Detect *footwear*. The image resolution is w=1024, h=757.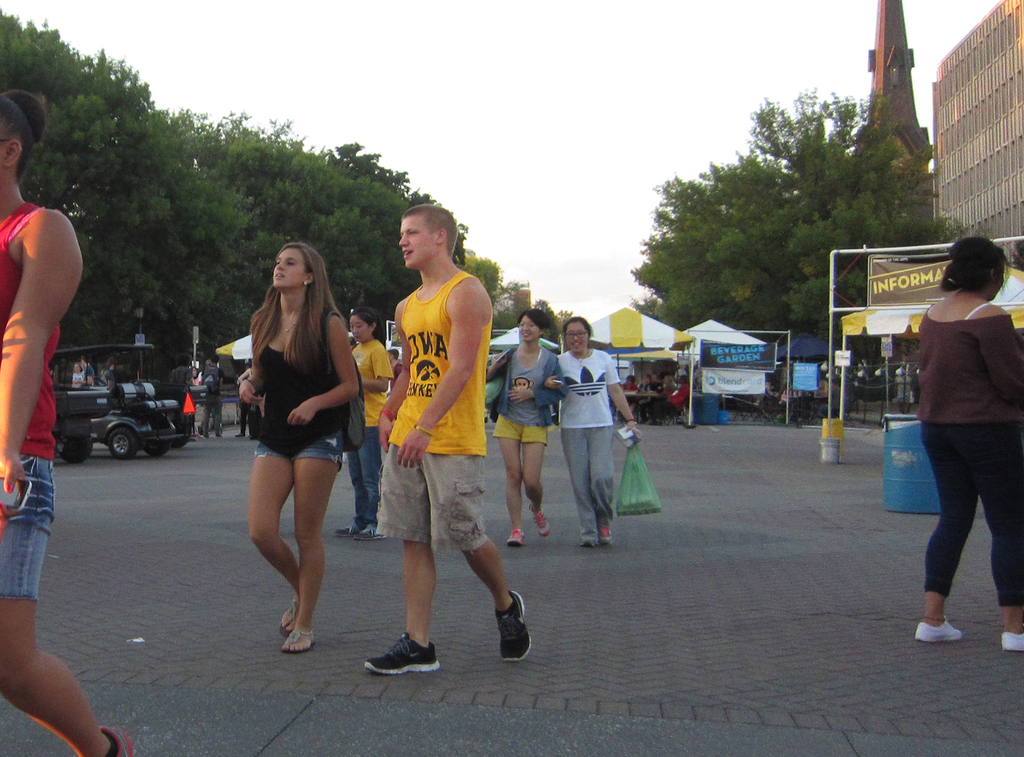
x1=596, y1=523, x2=614, y2=544.
